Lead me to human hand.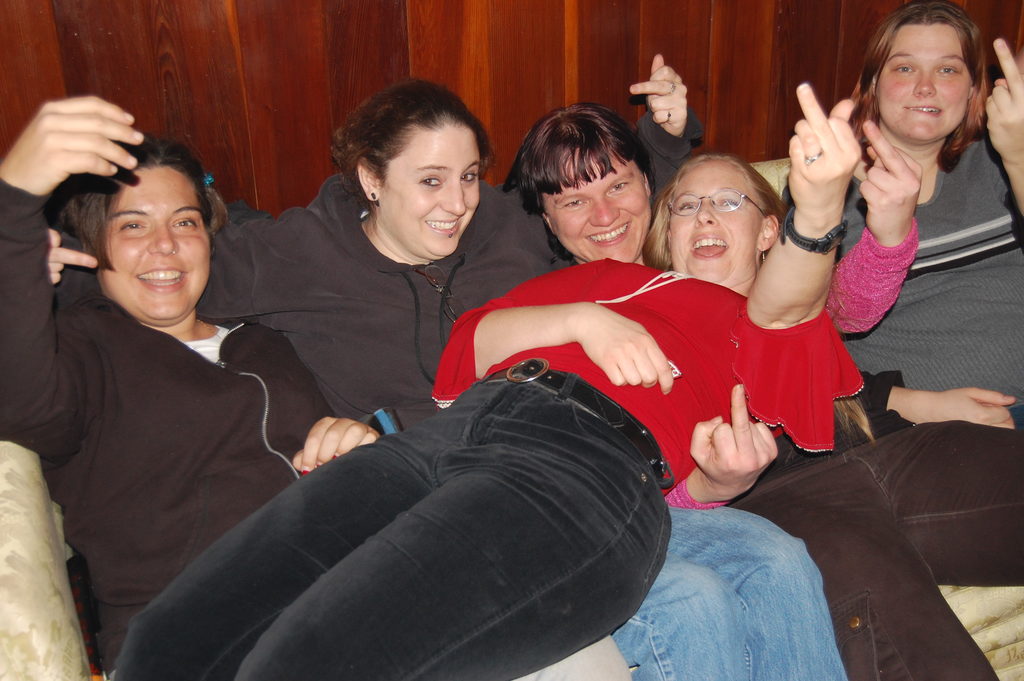
Lead to bbox=[904, 389, 1013, 431].
